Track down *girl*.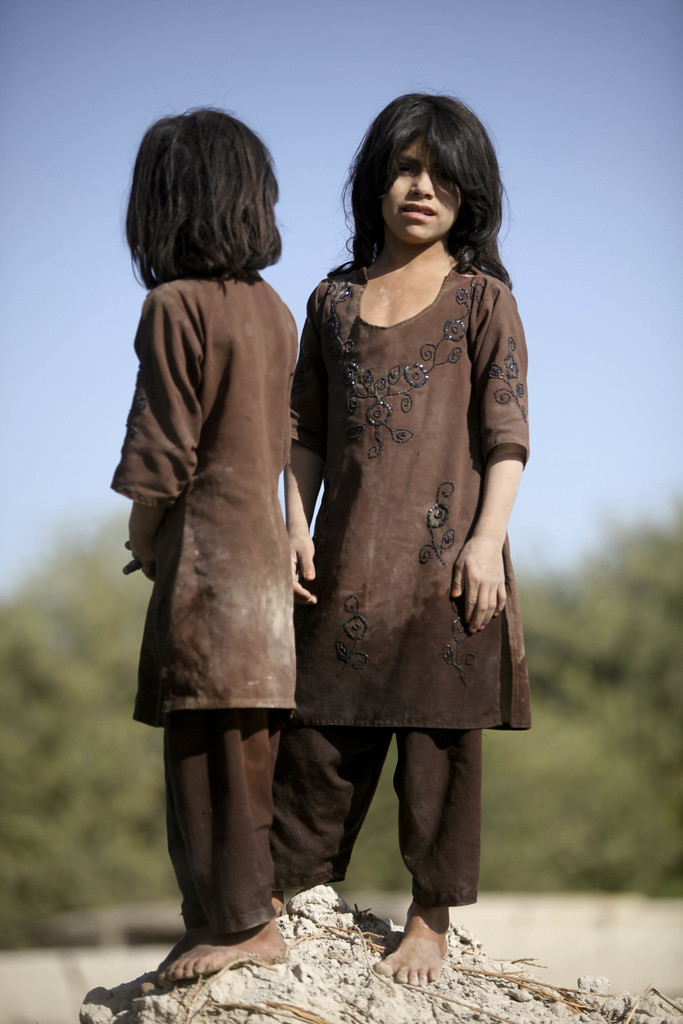
Tracked to l=108, t=102, r=298, b=982.
